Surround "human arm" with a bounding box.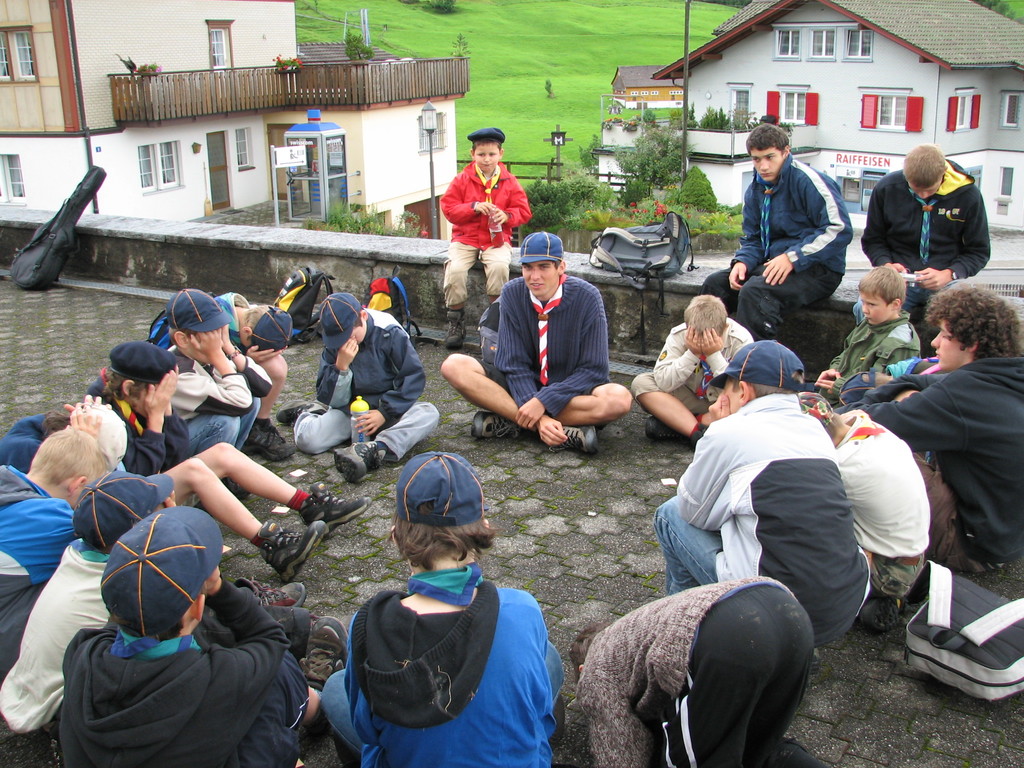
522,294,610,443.
